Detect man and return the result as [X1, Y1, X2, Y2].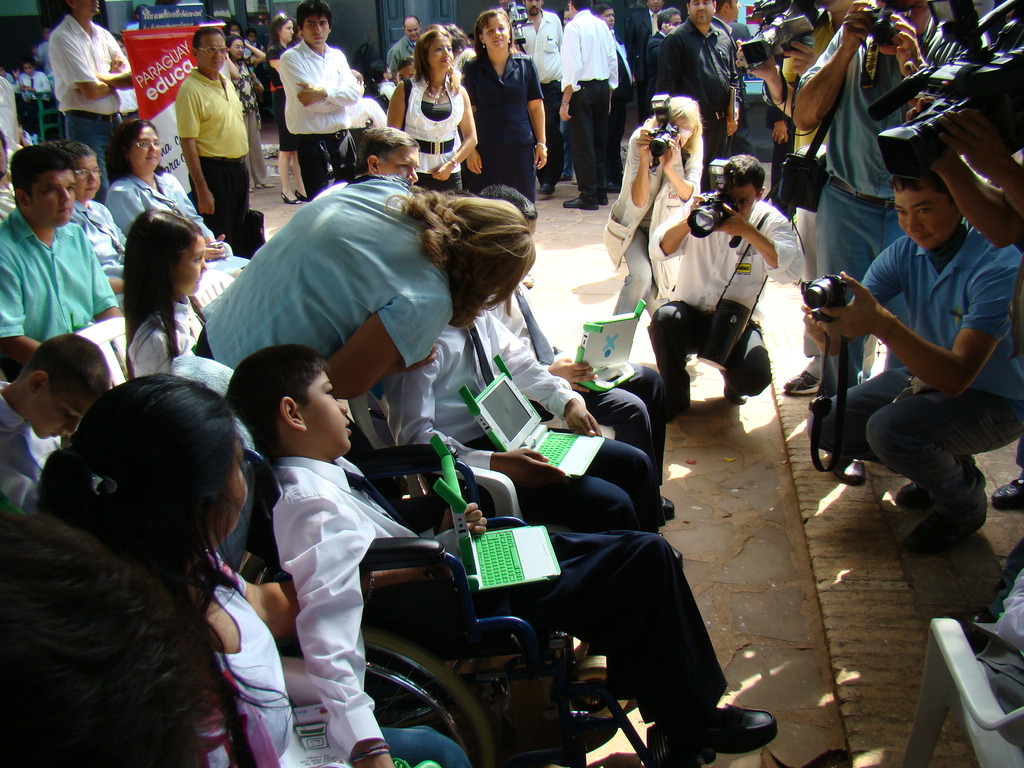
[621, 0, 670, 65].
